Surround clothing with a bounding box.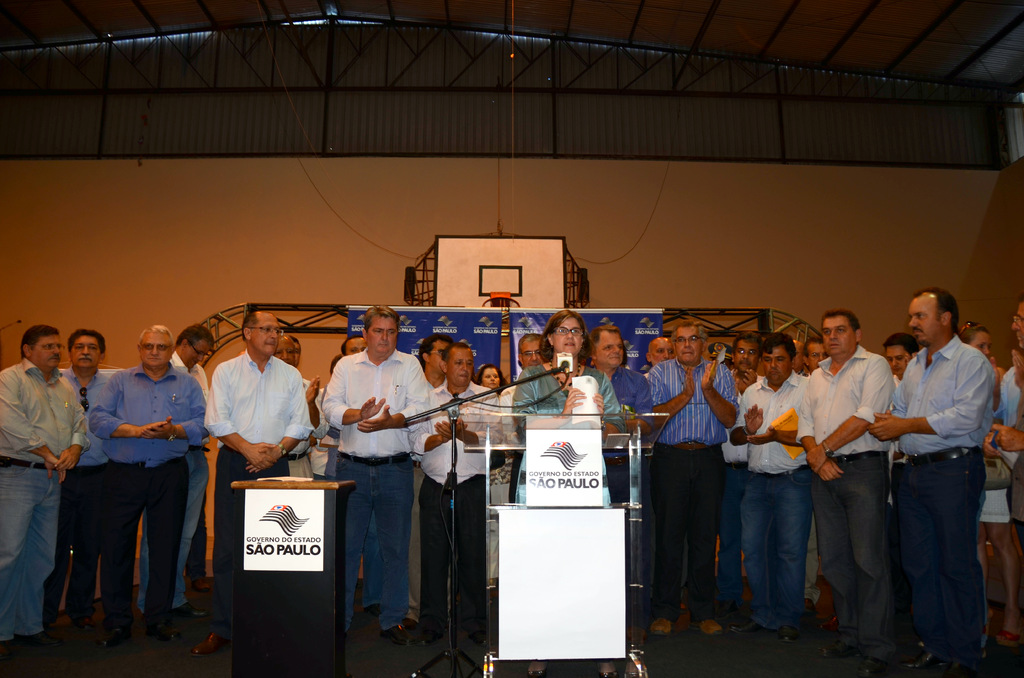
rect(884, 323, 996, 625).
